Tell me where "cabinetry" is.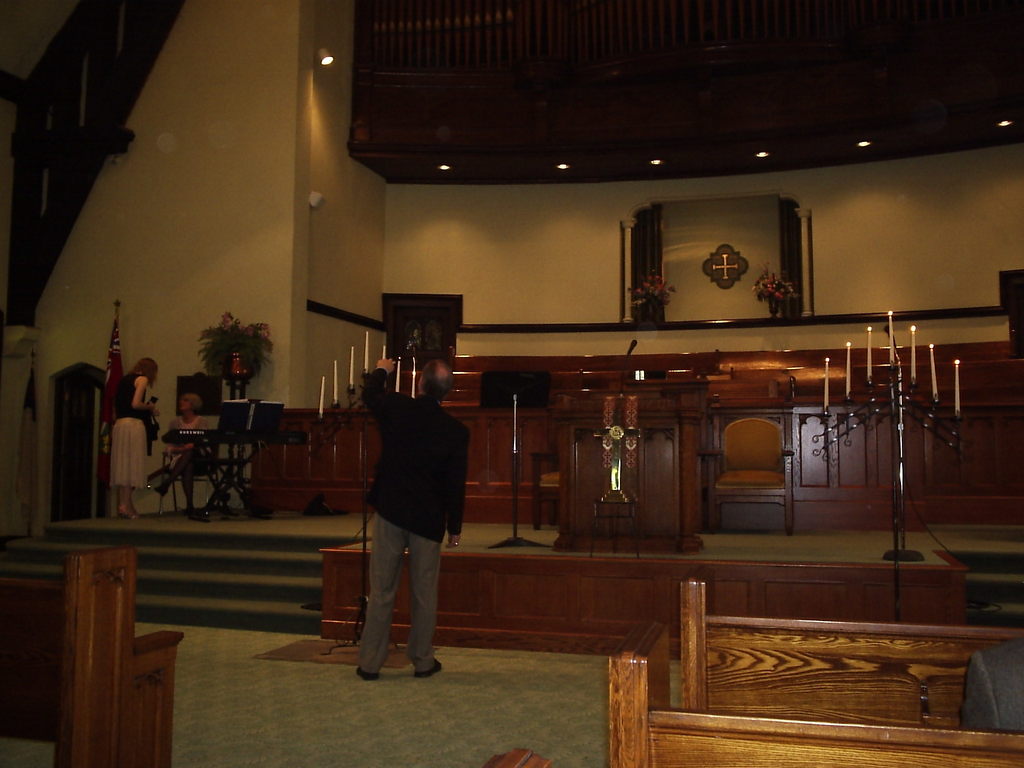
"cabinetry" is at (x1=328, y1=532, x2=970, y2=660).
